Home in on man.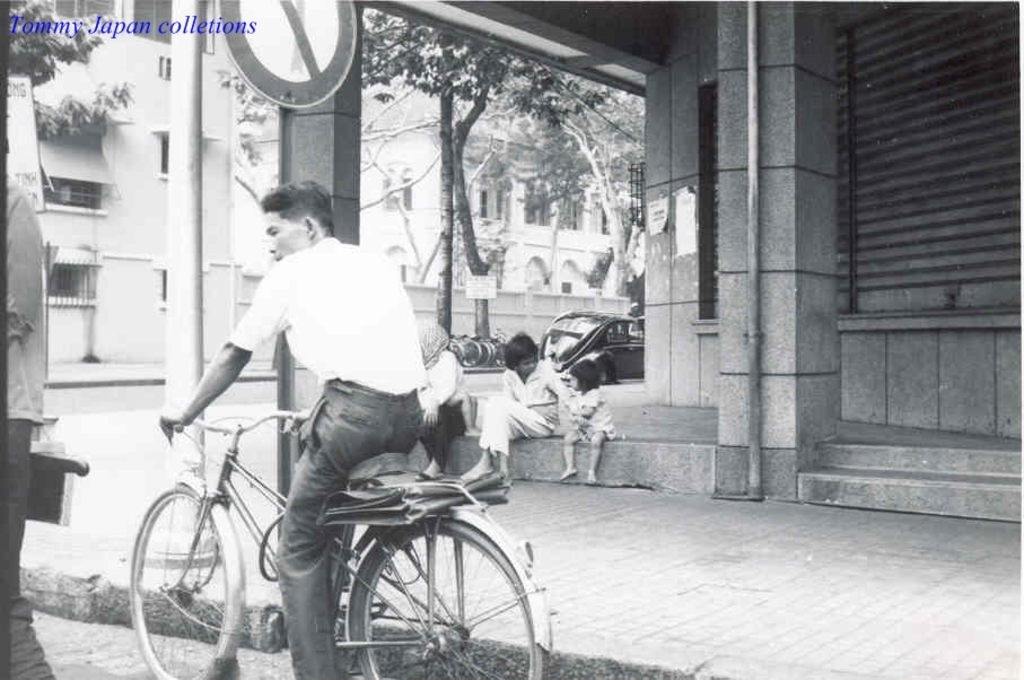
Homed in at box(157, 182, 430, 679).
